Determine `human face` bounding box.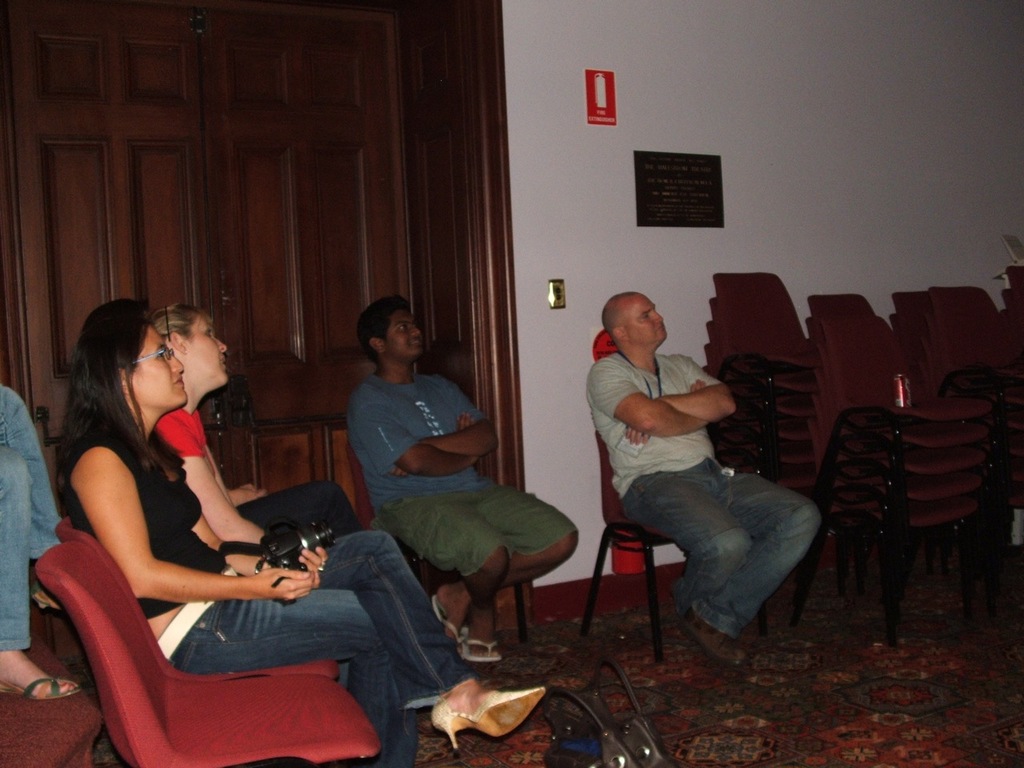
Determined: rect(386, 307, 426, 359).
